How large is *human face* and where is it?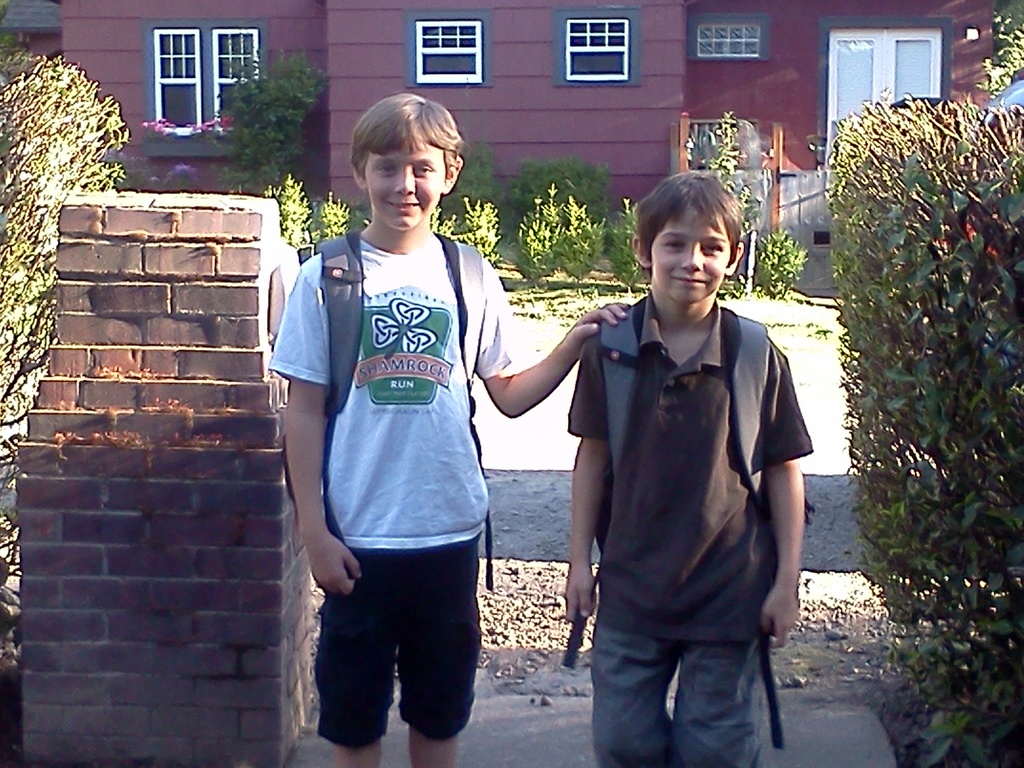
Bounding box: {"x1": 650, "y1": 204, "x2": 733, "y2": 304}.
